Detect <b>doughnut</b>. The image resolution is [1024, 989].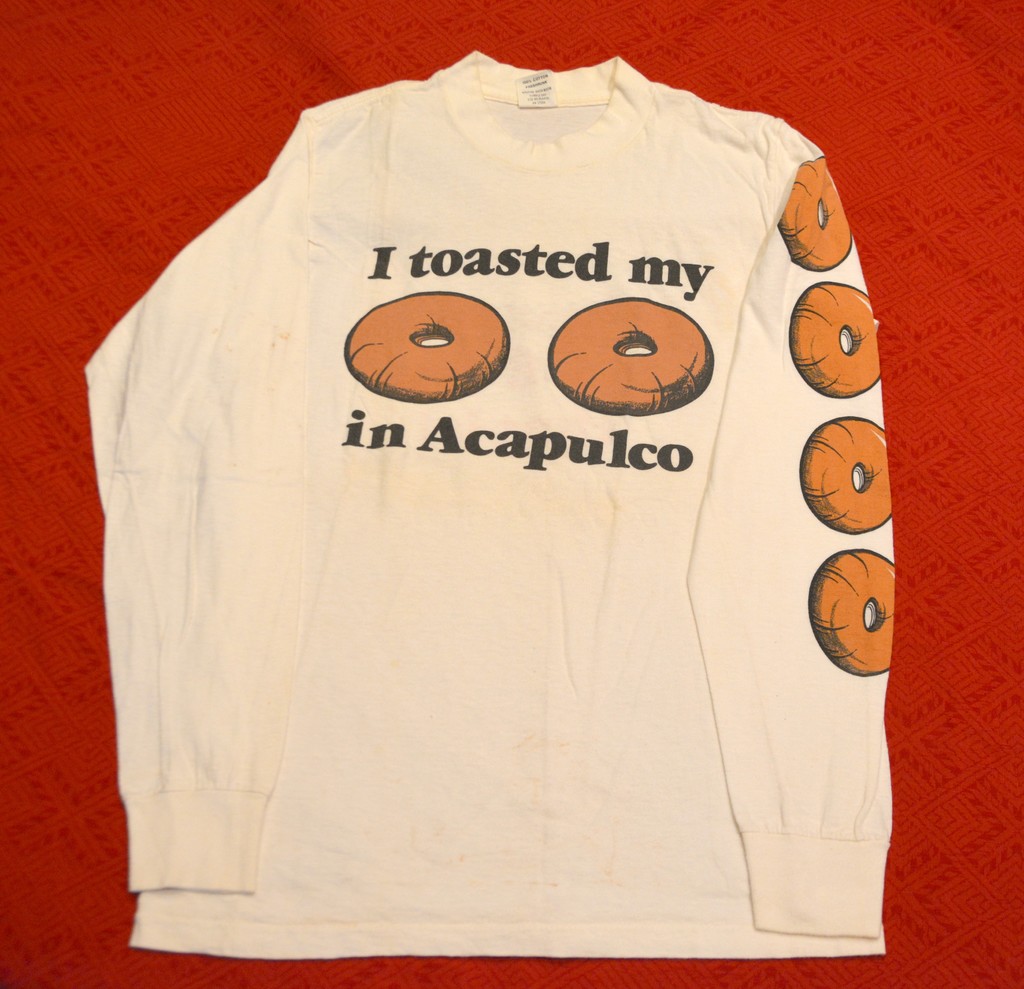
<bbox>801, 419, 891, 535</bbox>.
